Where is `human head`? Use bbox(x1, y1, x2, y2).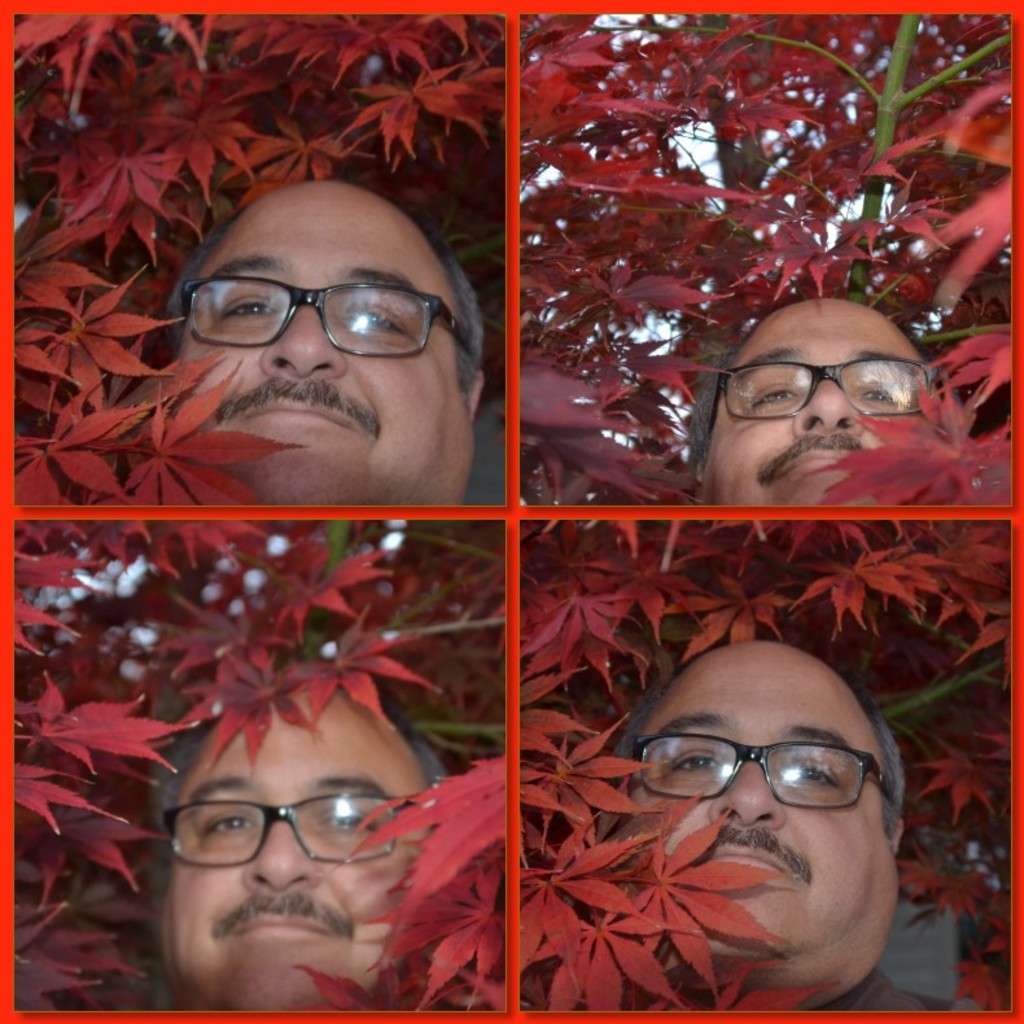
bbox(697, 289, 950, 520).
